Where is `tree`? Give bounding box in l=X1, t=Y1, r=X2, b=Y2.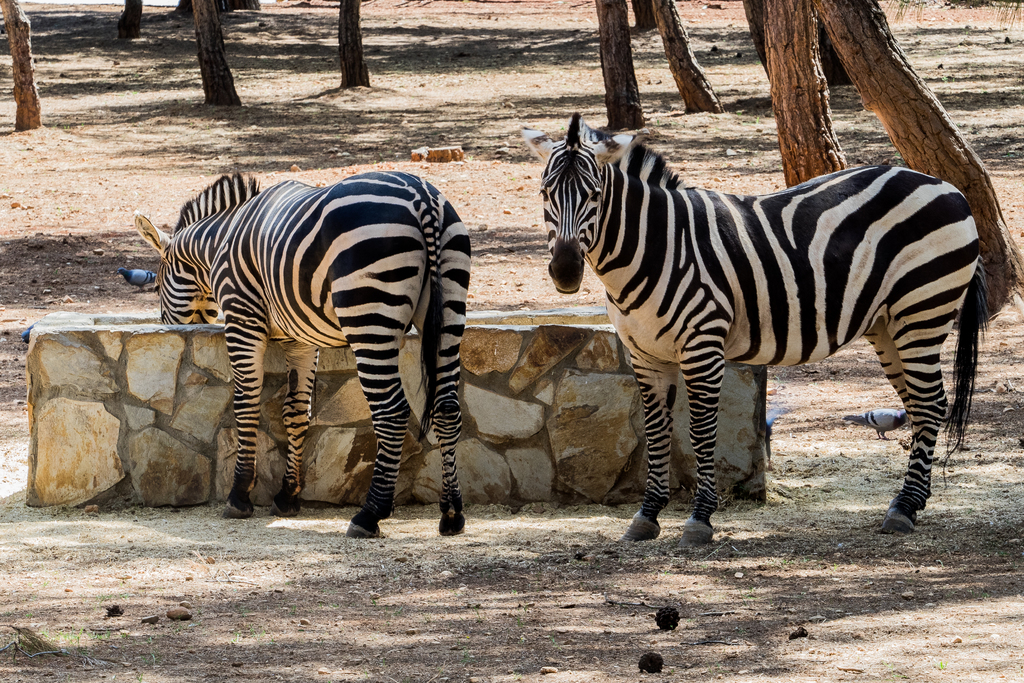
l=592, t=0, r=647, b=130.
